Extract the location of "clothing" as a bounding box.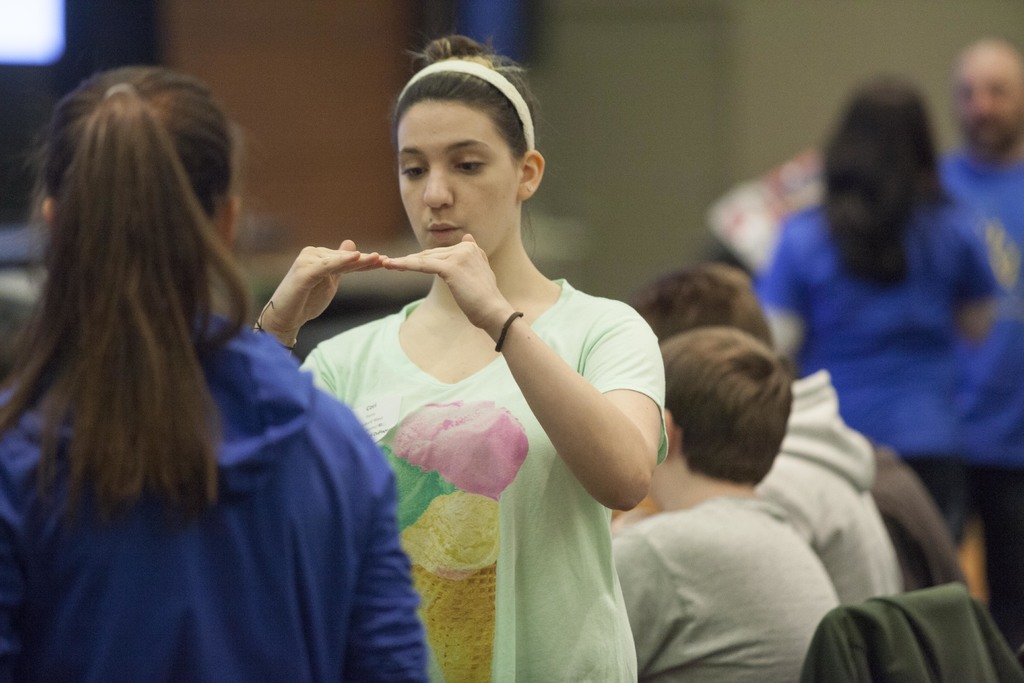
pyautogui.locateOnScreen(934, 140, 1018, 464).
